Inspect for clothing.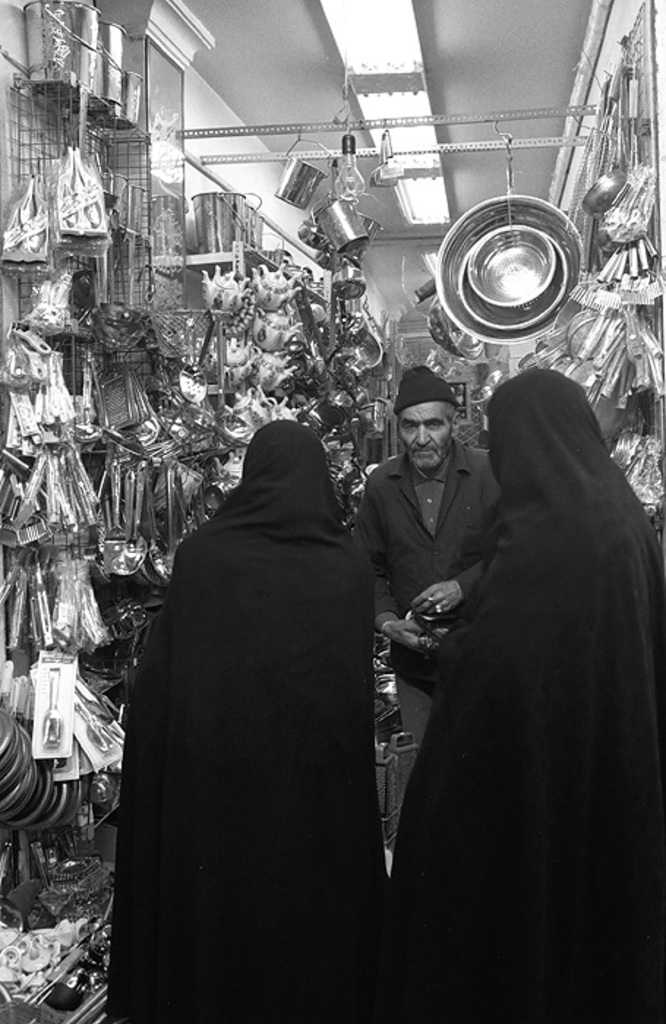
Inspection: bbox=[392, 373, 665, 1023].
